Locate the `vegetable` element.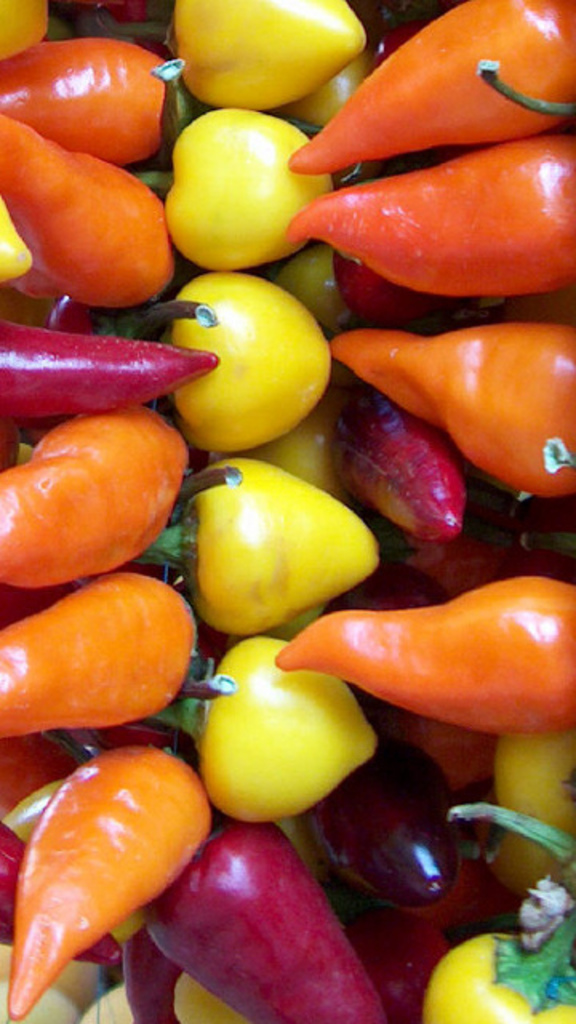
Element bbox: BBox(0, 779, 155, 939).
